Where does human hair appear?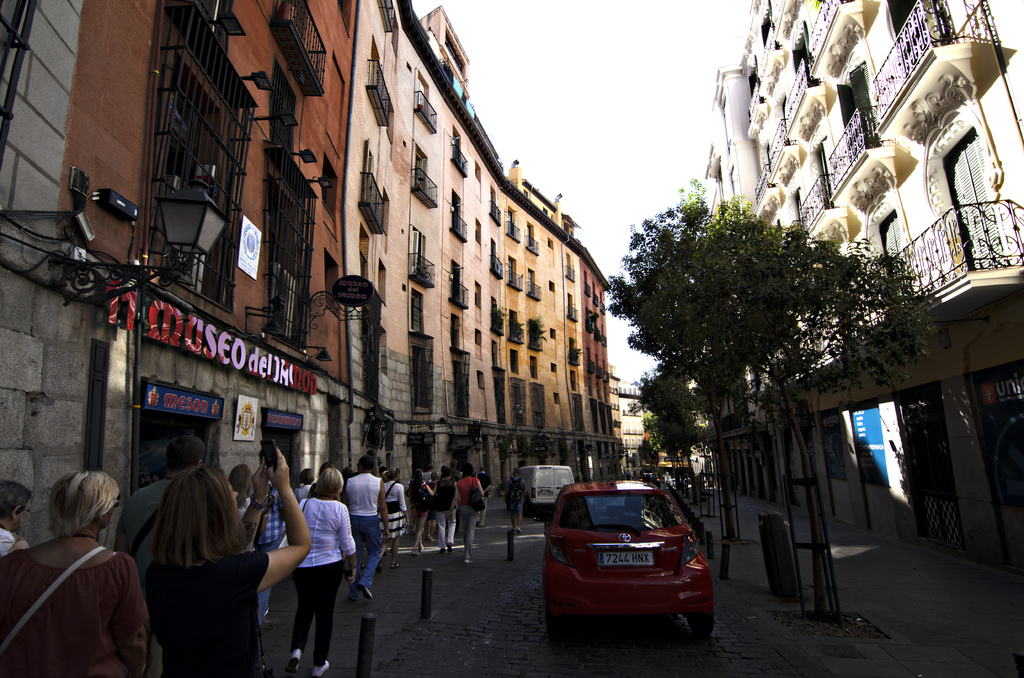
Appears at 360 453 373 471.
